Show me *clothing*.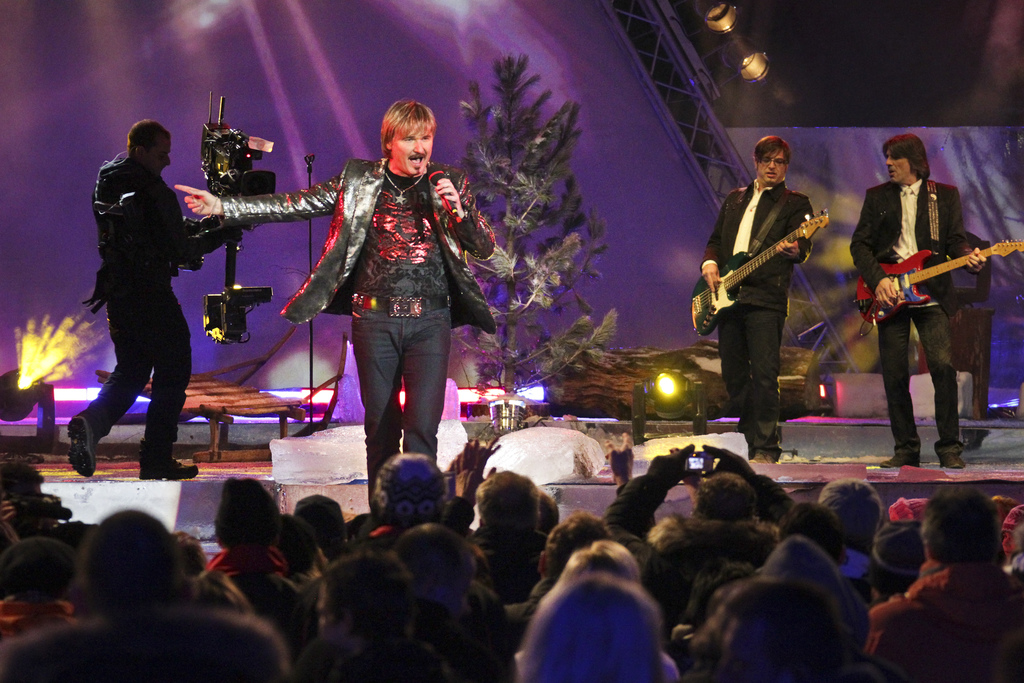
*clothing* is here: {"left": 229, "top": 169, "right": 516, "bottom": 522}.
